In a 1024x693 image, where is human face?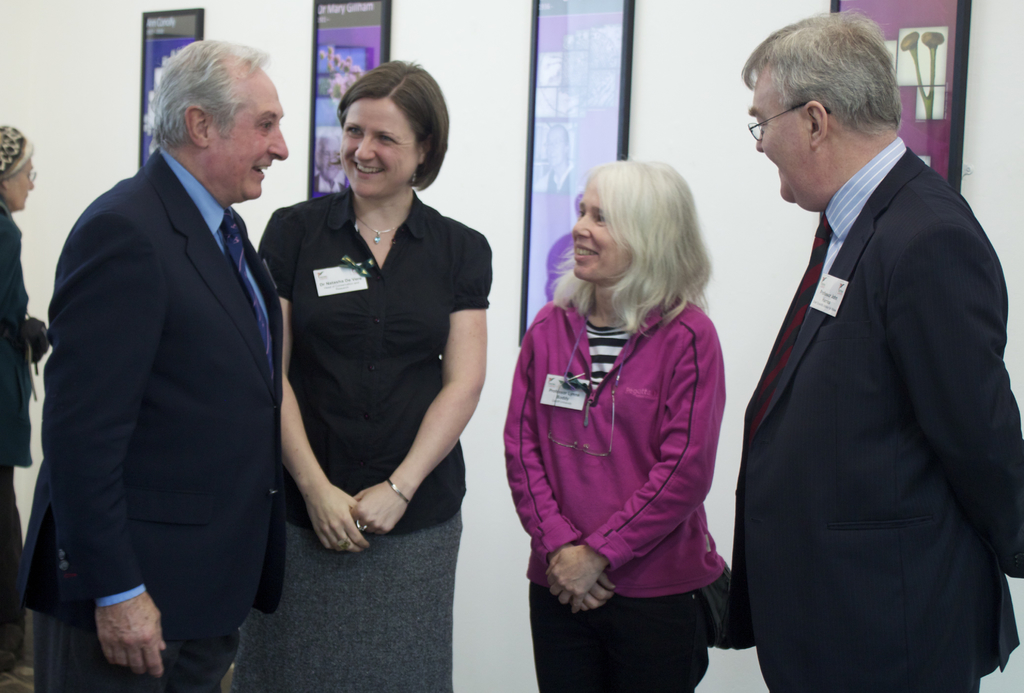
region(745, 68, 816, 204).
